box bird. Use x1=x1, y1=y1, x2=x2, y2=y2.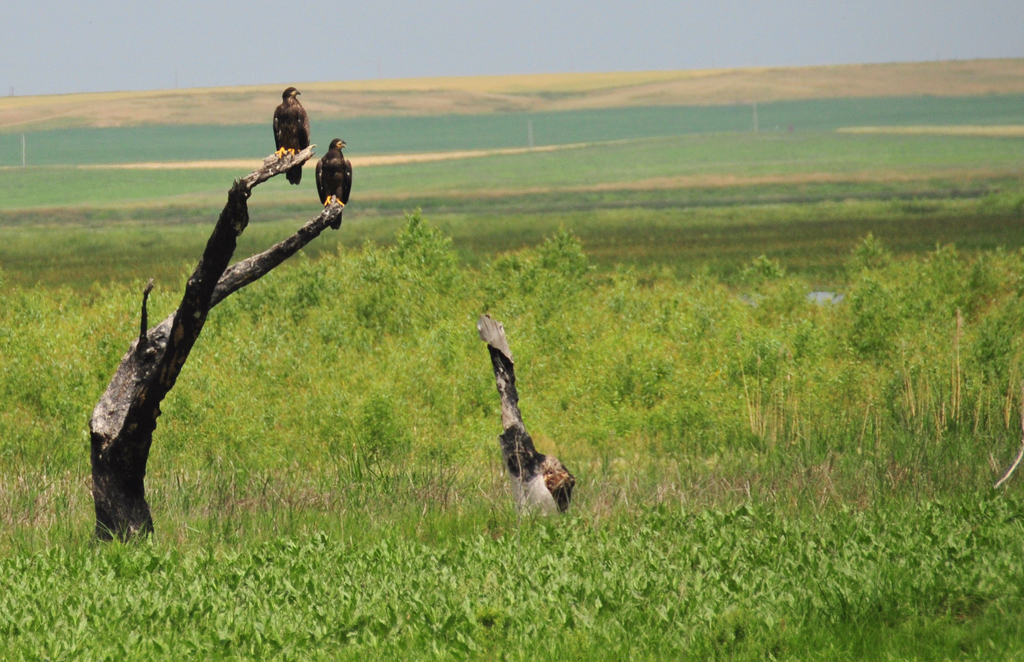
x1=269, y1=82, x2=313, y2=186.
